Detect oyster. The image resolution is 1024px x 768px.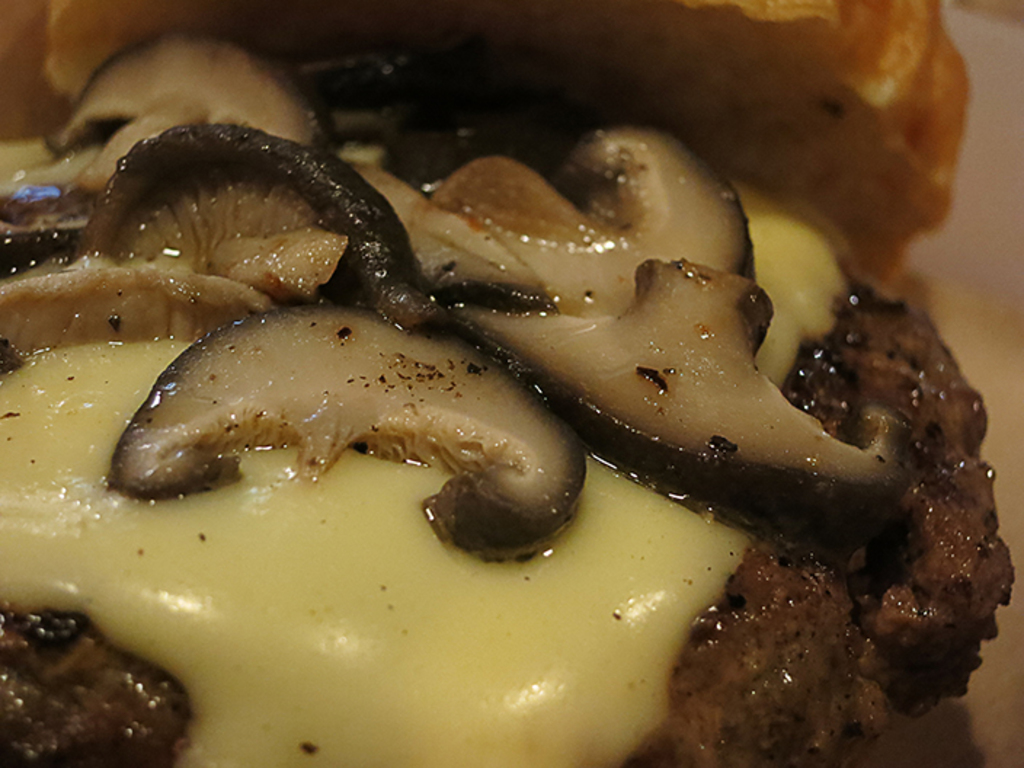
l=0, t=0, r=1023, b=767.
